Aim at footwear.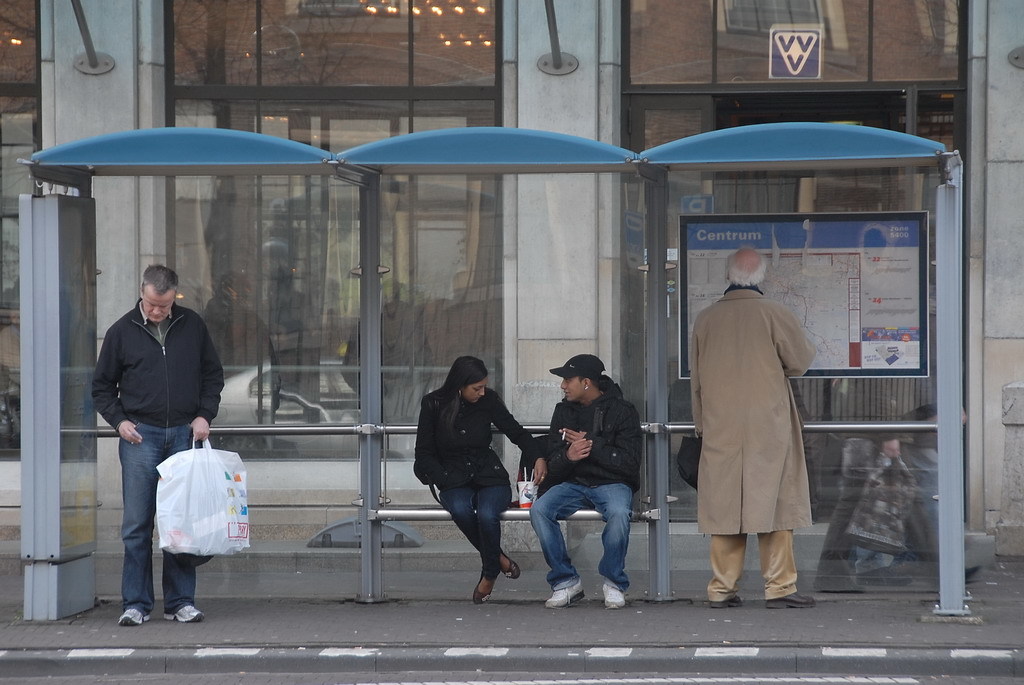
Aimed at (left=116, top=608, right=151, bottom=625).
